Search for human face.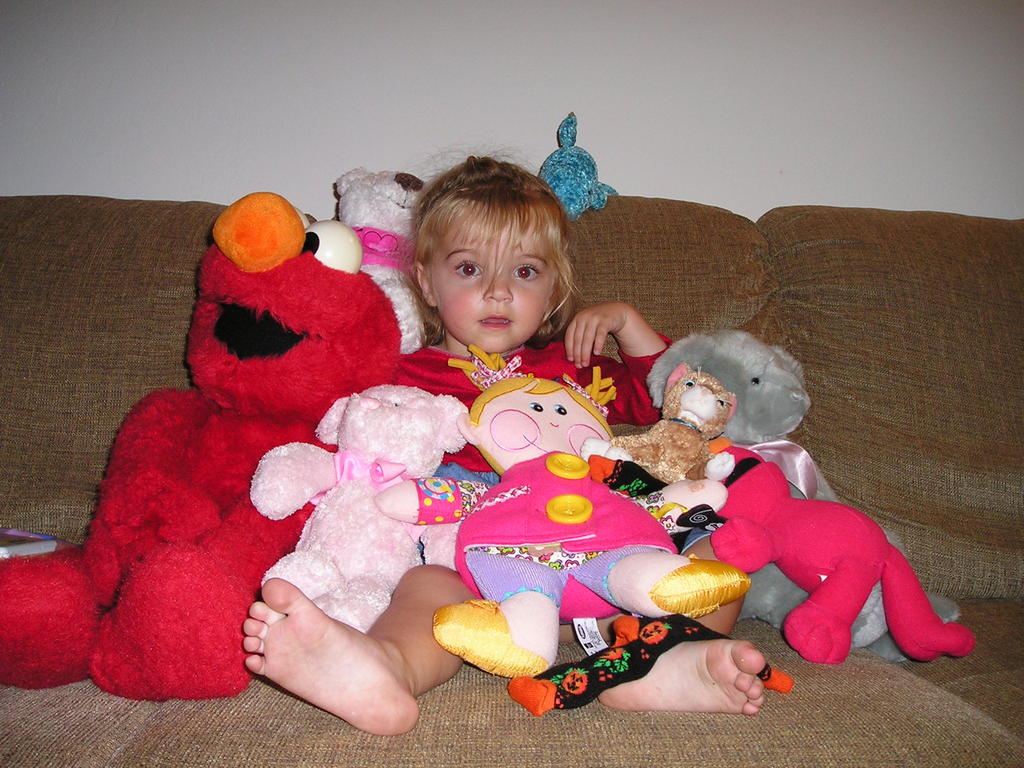
Found at (x1=477, y1=381, x2=610, y2=471).
